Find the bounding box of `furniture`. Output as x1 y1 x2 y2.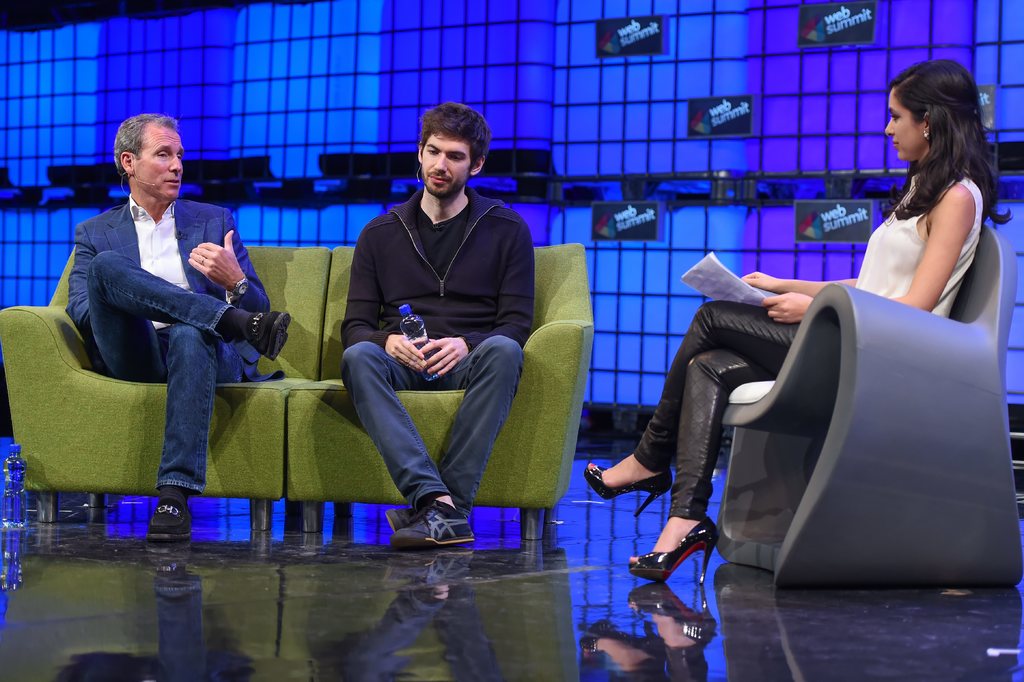
0 244 330 533.
